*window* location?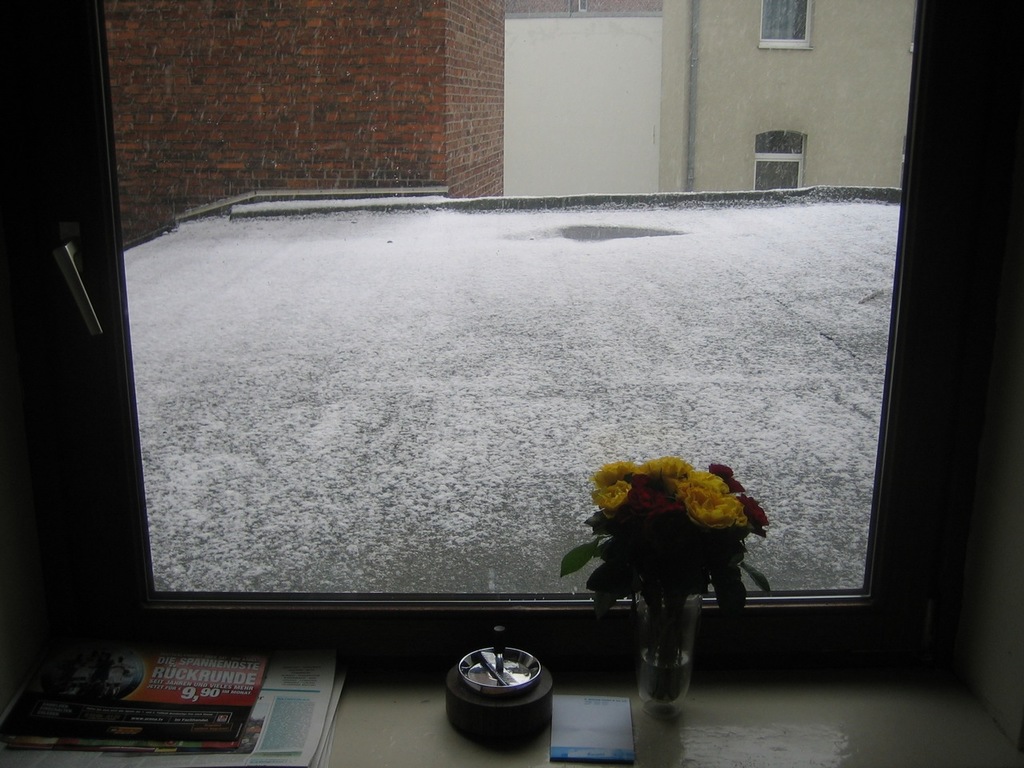
detection(758, 124, 806, 194)
